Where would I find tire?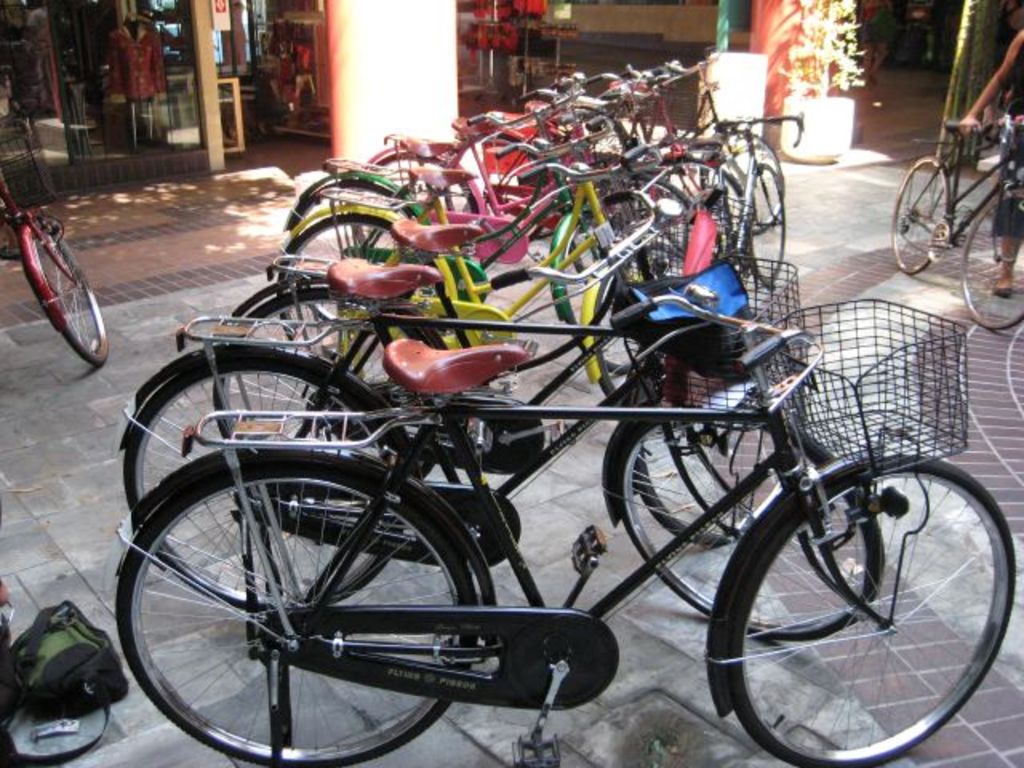
At (left=112, top=461, right=477, bottom=766).
